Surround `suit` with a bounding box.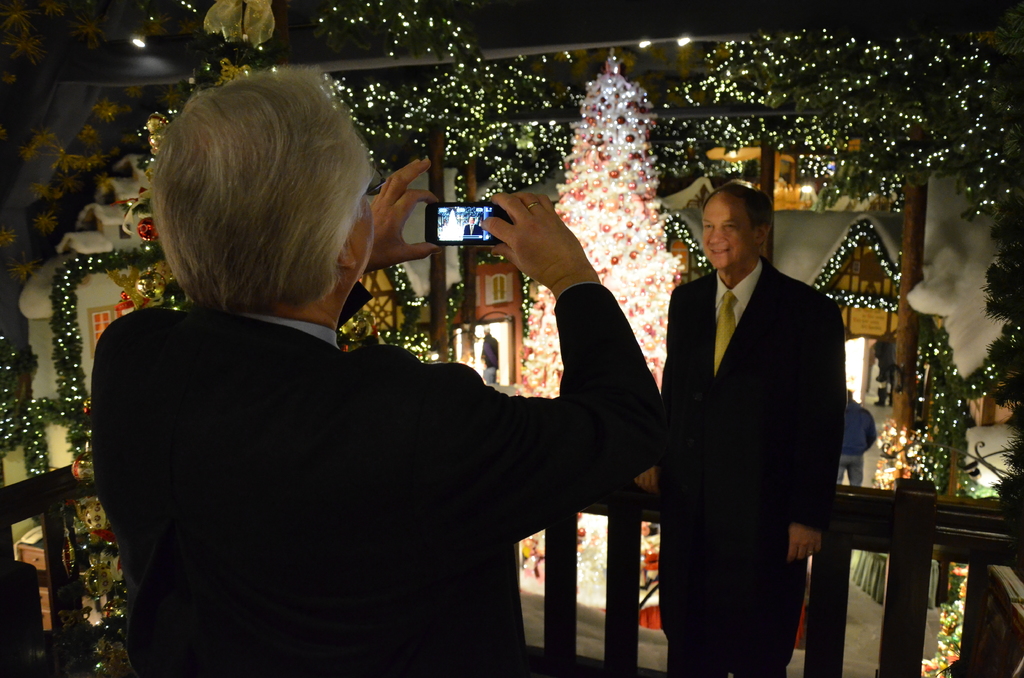
bbox=[649, 154, 851, 675].
